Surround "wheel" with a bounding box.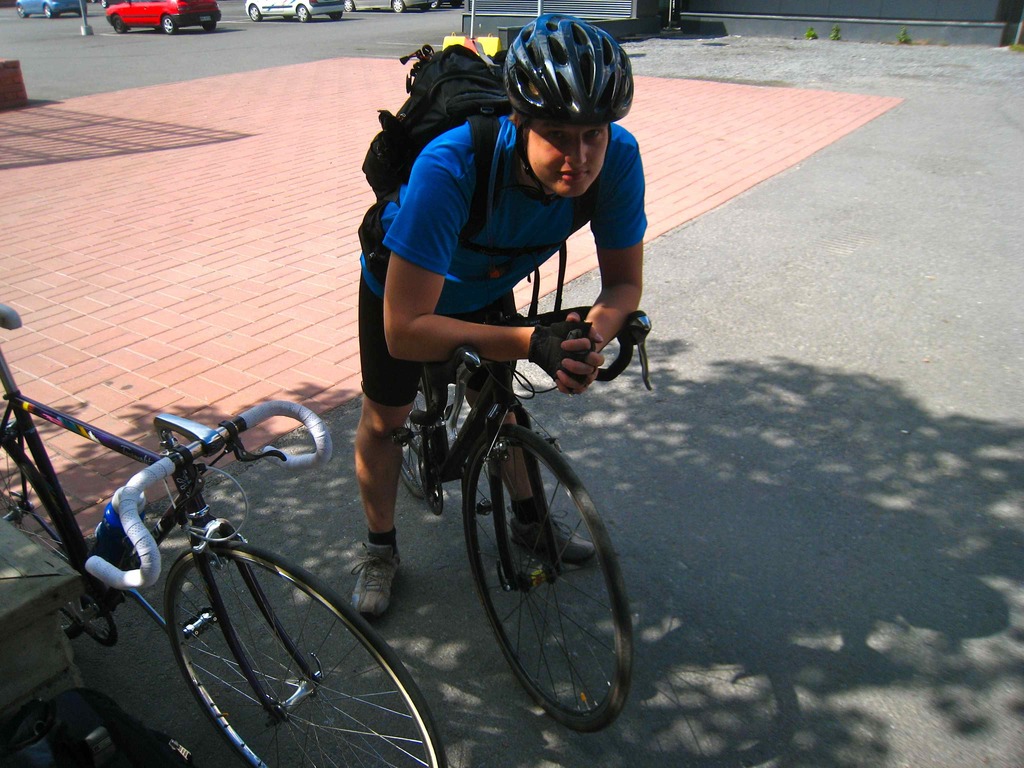
bbox=[44, 4, 56, 19].
